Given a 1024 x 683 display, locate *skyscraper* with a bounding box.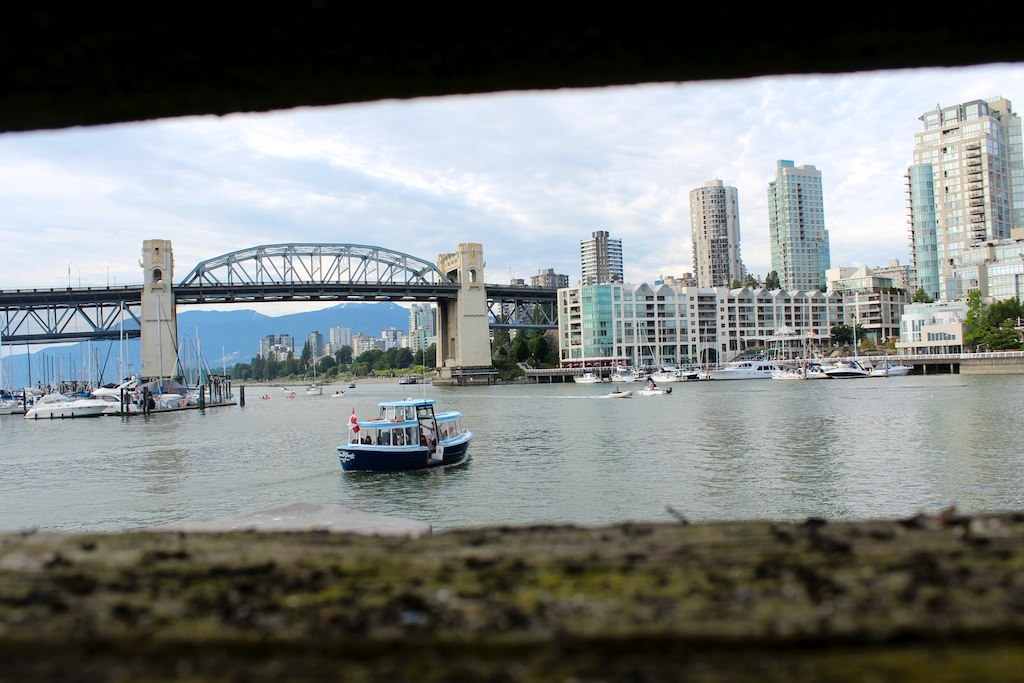
Located: (257,335,290,372).
